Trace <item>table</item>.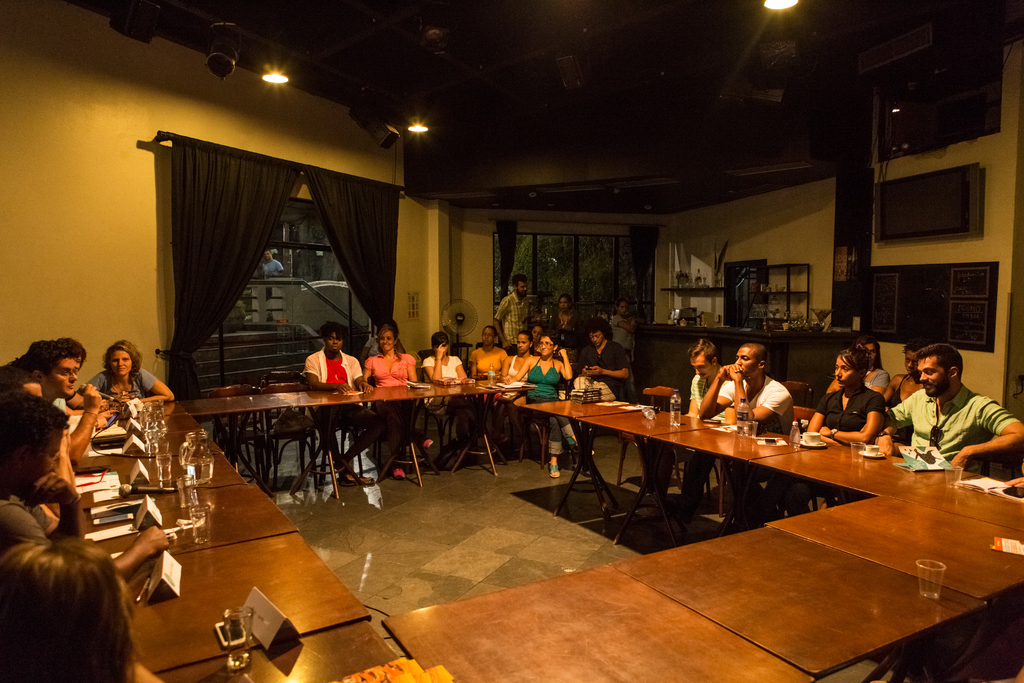
Traced to <box>744,437,942,495</box>.
